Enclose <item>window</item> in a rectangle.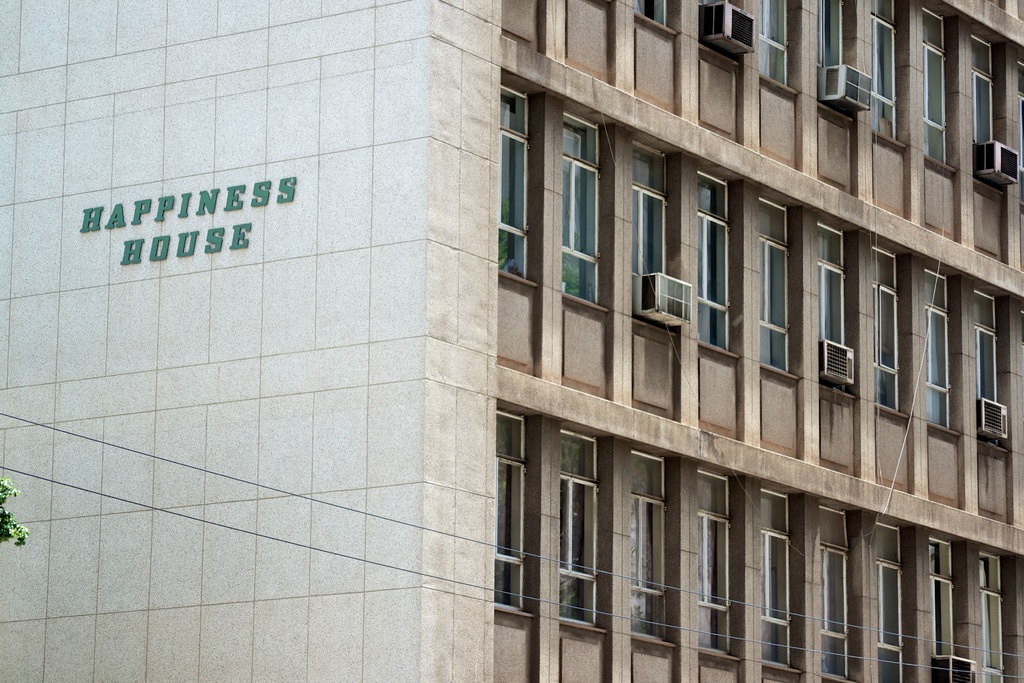
x1=698 y1=471 x2=736 y2=657.
